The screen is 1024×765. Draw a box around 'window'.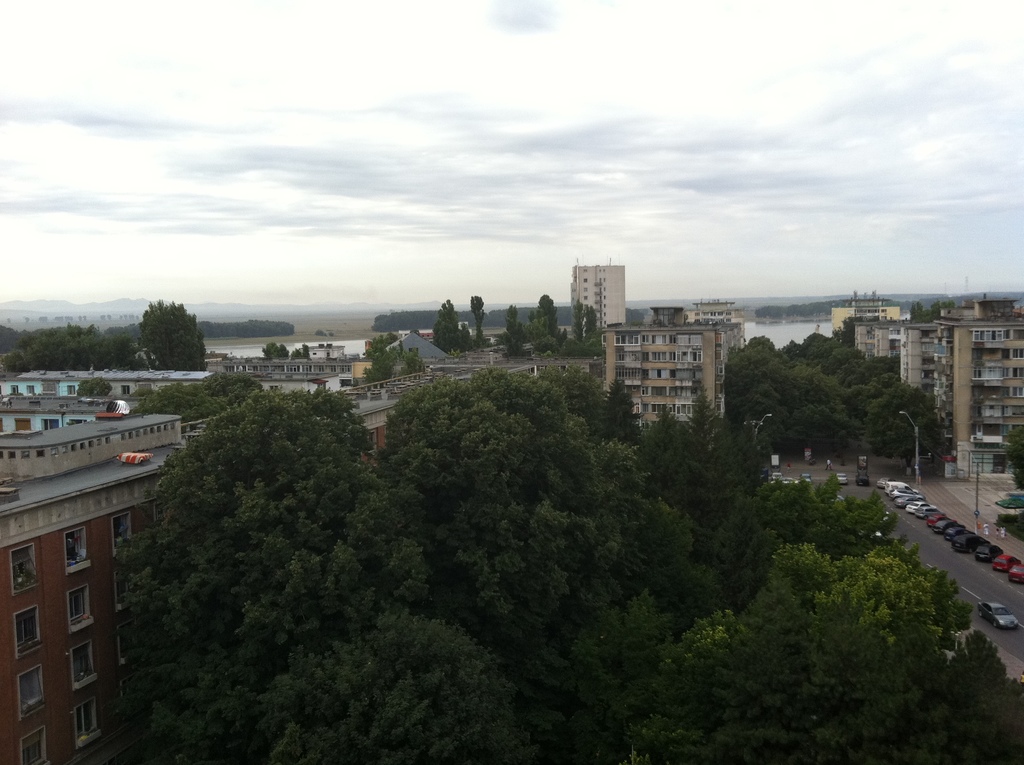
22, 730, 48, 764.
